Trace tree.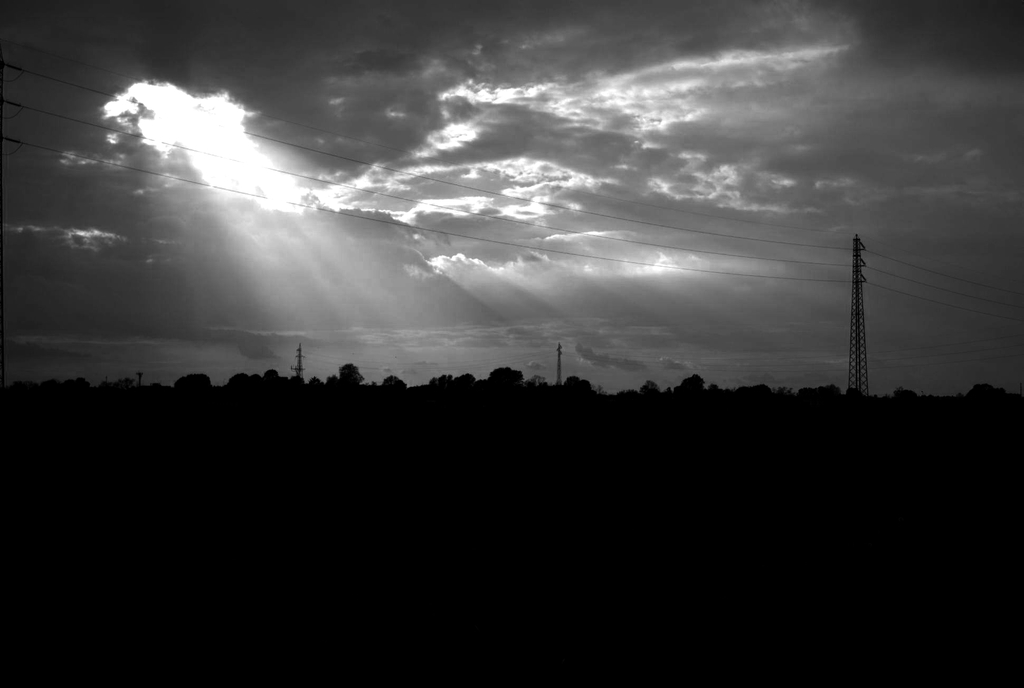
Traced to bbox=[481, 367, 525, 399].
